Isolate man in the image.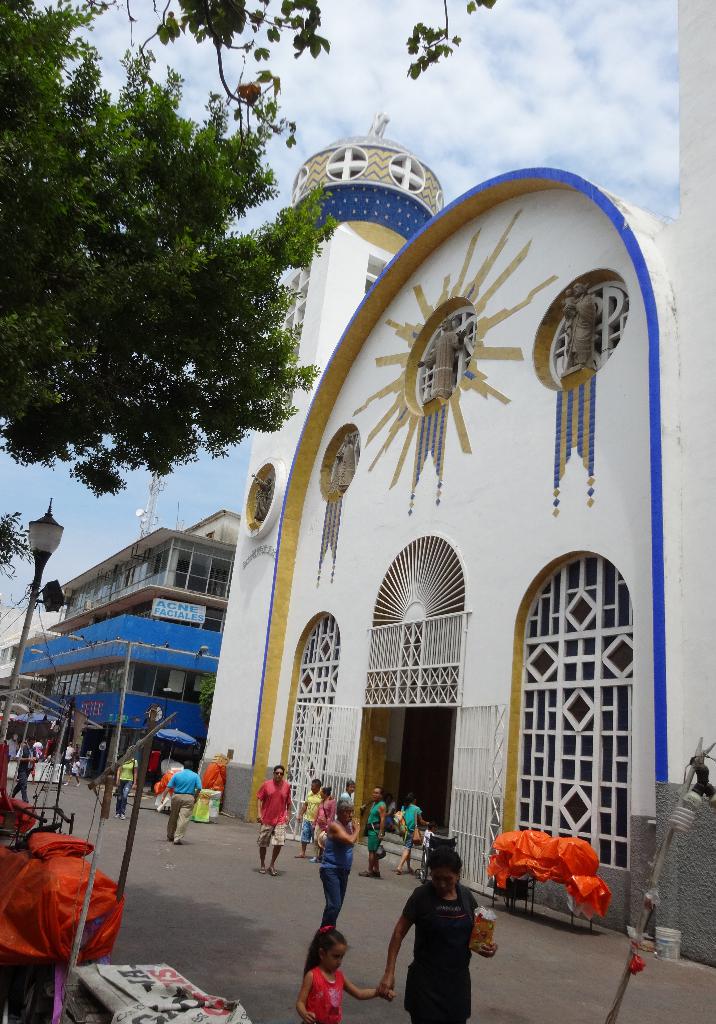
Isolated region: [left=295, top=779, right=334, bottom=858].
